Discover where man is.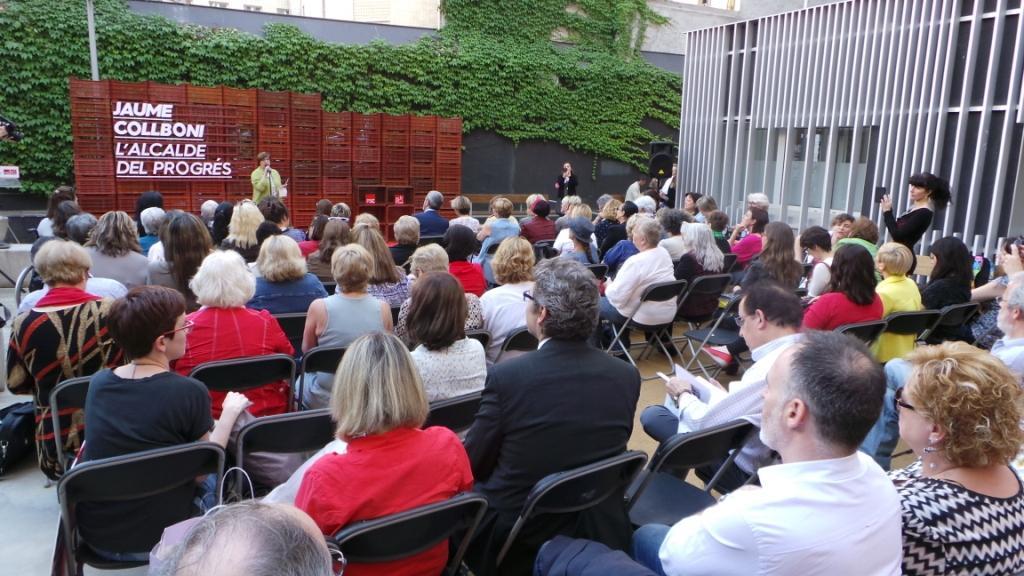
Discovered at [x1=459, y1=255, x2=645, y2=575].
